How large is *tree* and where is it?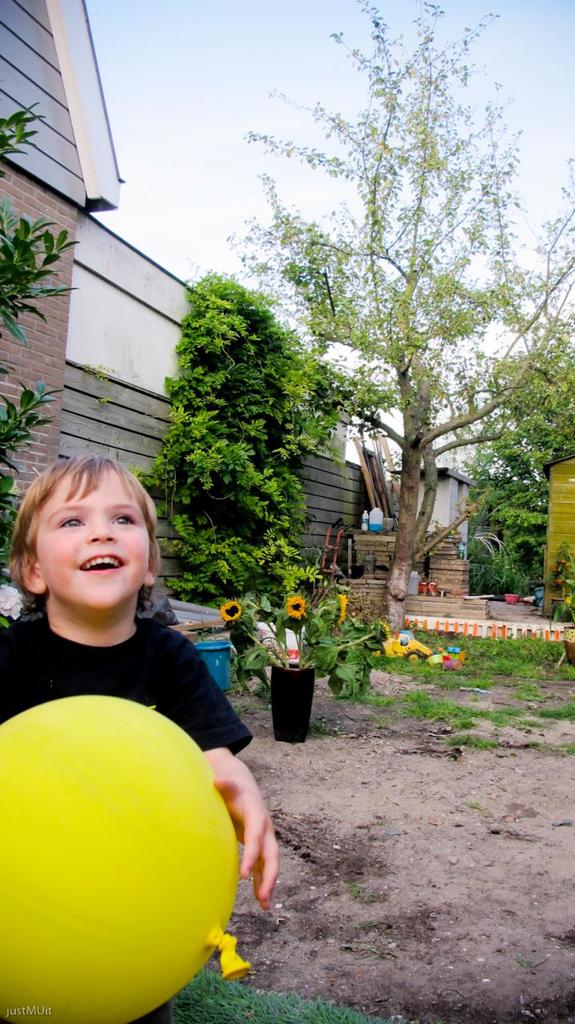
Bounding box: crop(246, 39, 525, 606).
